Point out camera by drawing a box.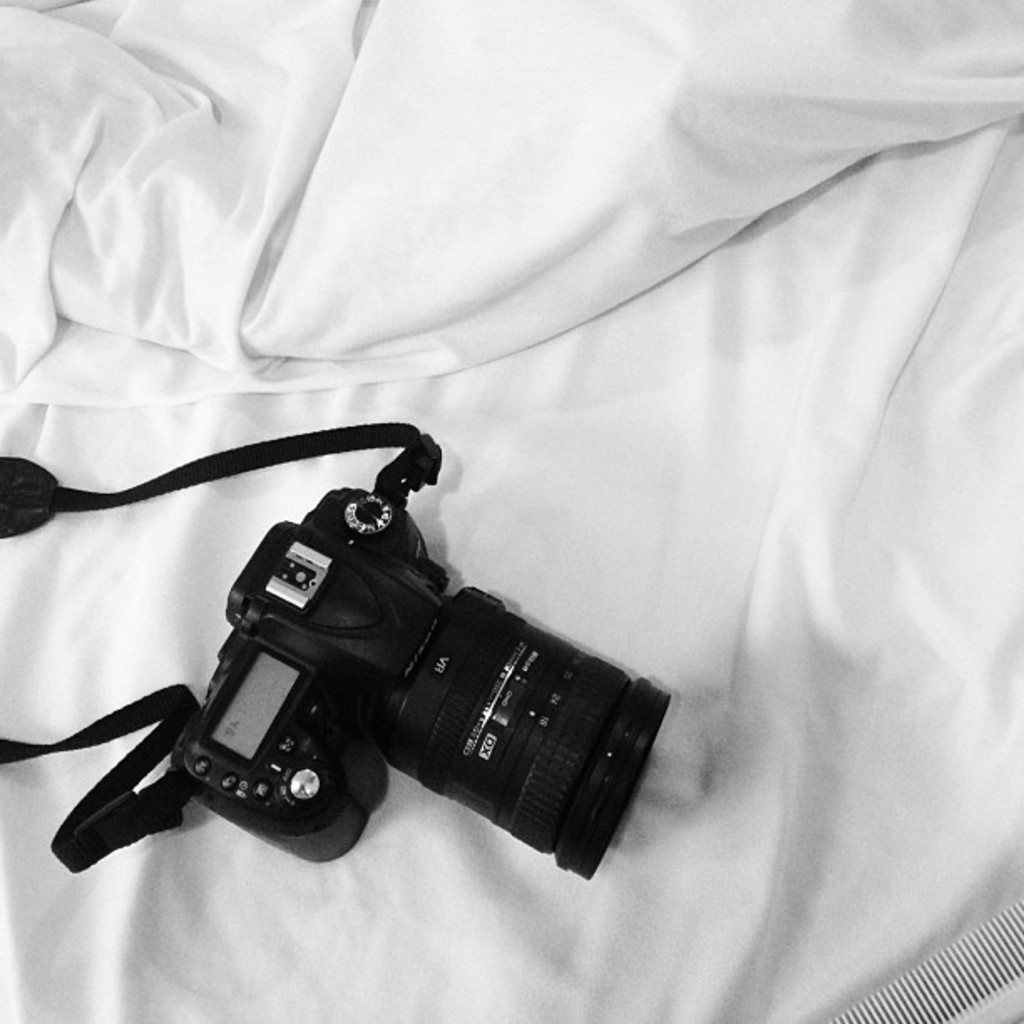
x1=60 y1=405 x2=673 y2=900.
